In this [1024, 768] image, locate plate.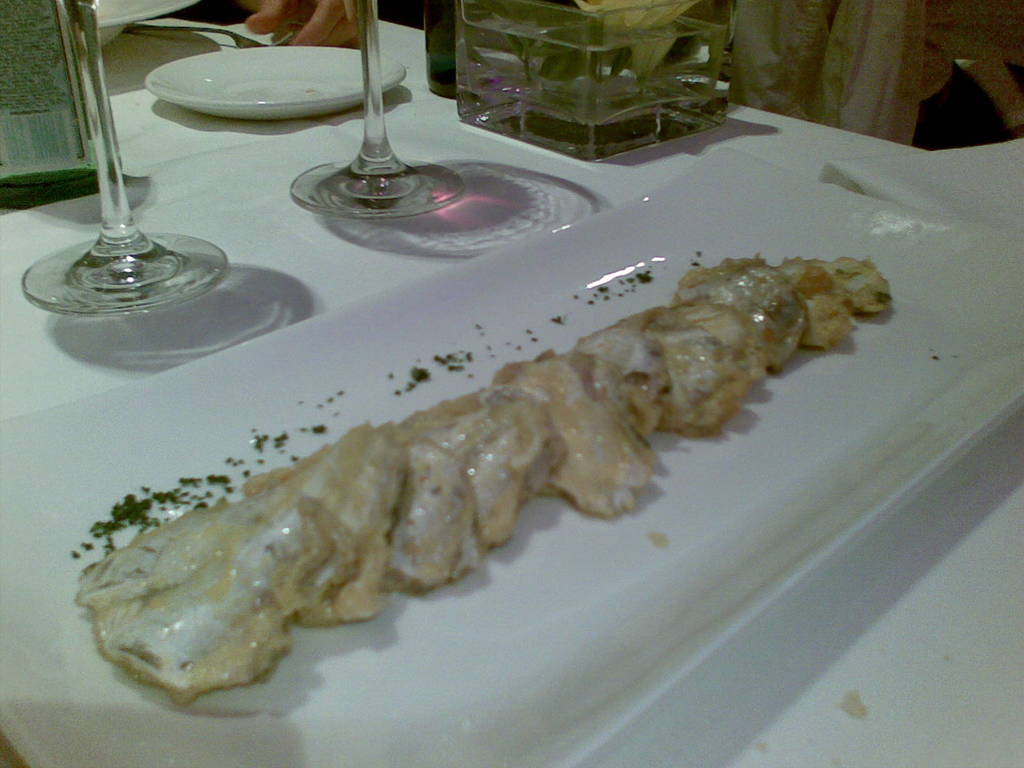
Bounding box: 147,45,403,120.
